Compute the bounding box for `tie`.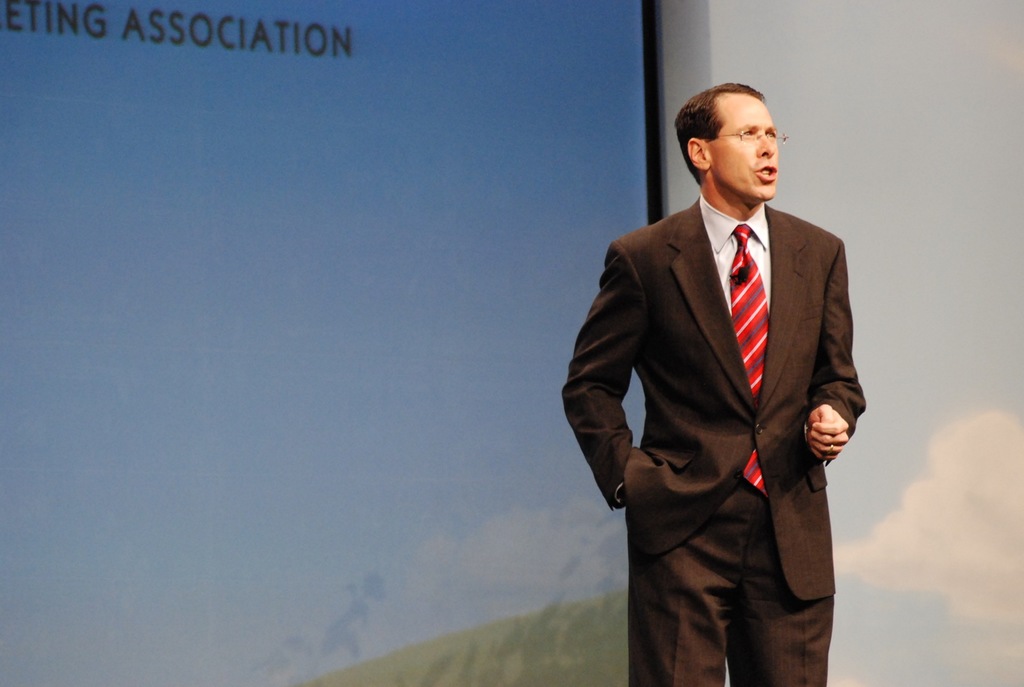
{"left": 728, "top": 223, "right": 771, "bottom": 499}.
